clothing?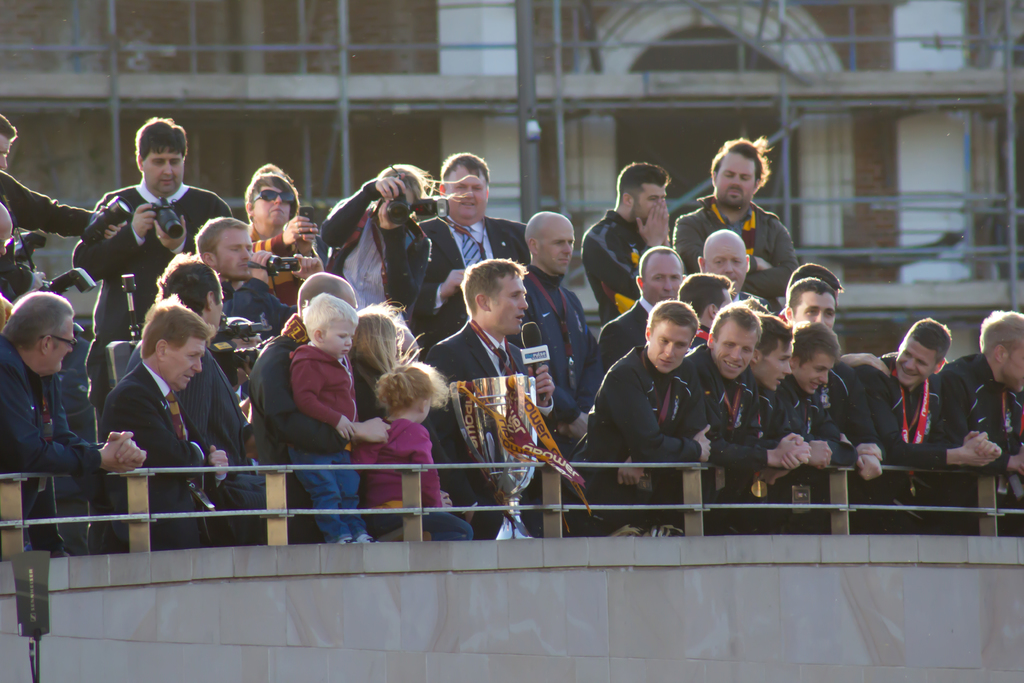
rect(432, 324, 554, 520)
